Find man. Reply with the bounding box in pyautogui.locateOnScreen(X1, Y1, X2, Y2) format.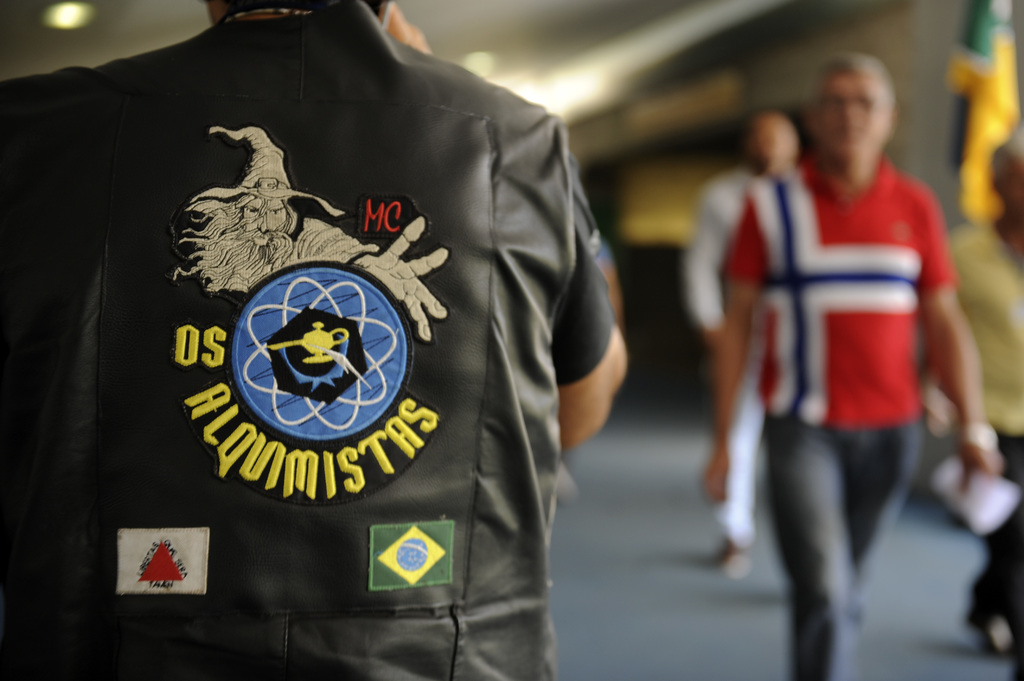
pyautogui.locateOnScreen(943, 121, 1023, 680).
